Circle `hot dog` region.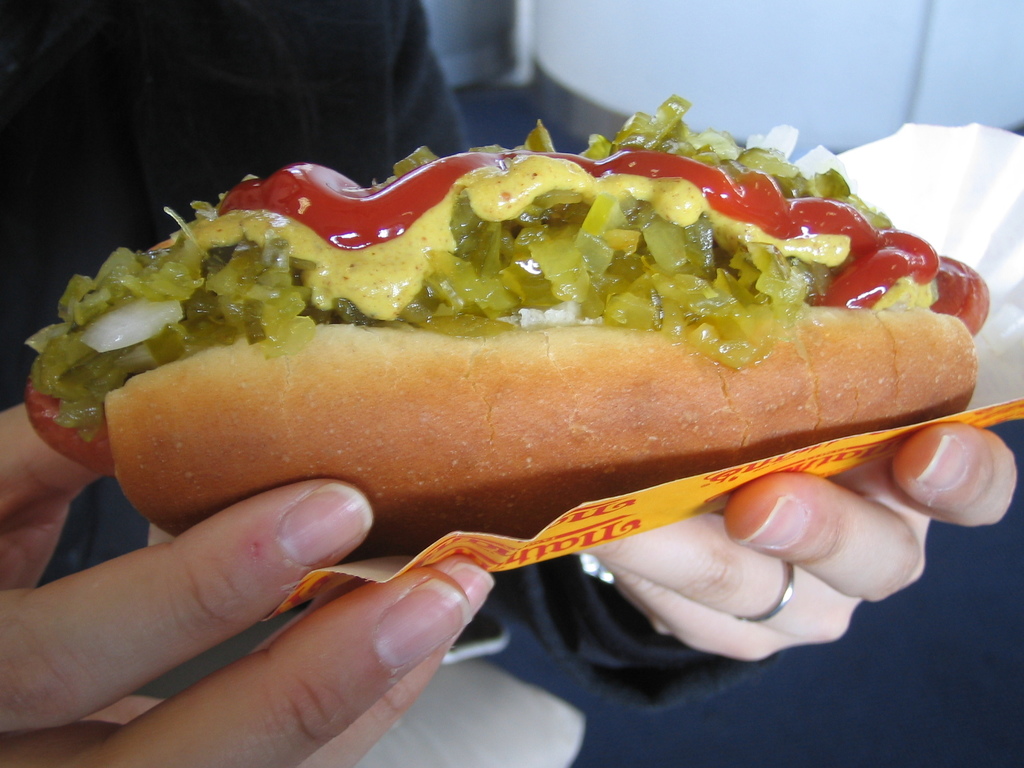
Region: <region>24, 88, 991, 564</region>.
